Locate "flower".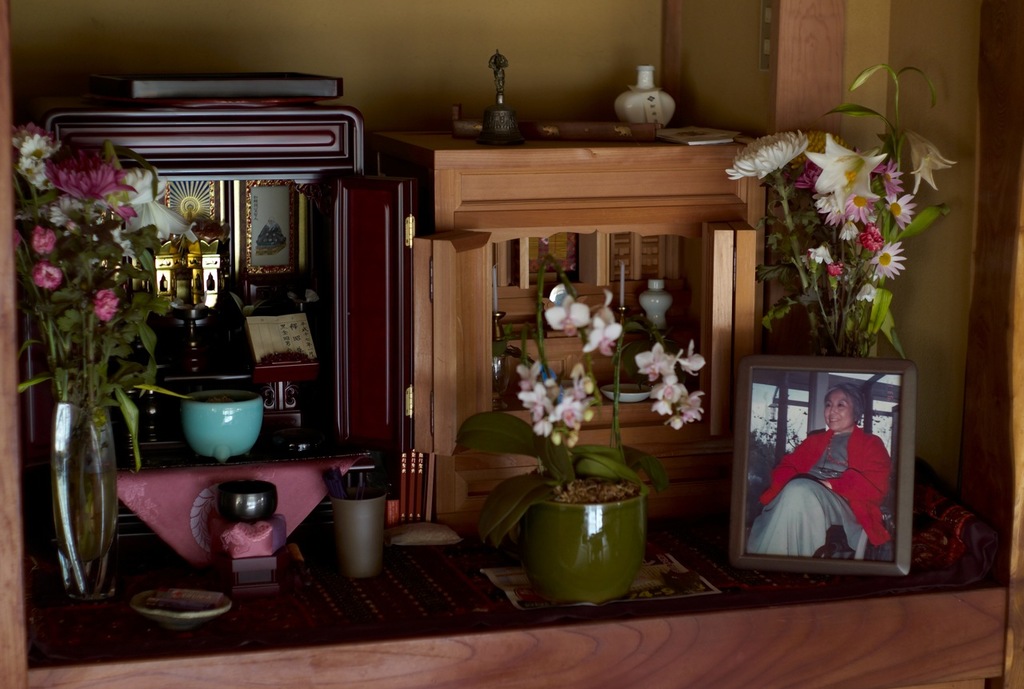
Bounding box: <region>588, 293, 622, 334</region>.
